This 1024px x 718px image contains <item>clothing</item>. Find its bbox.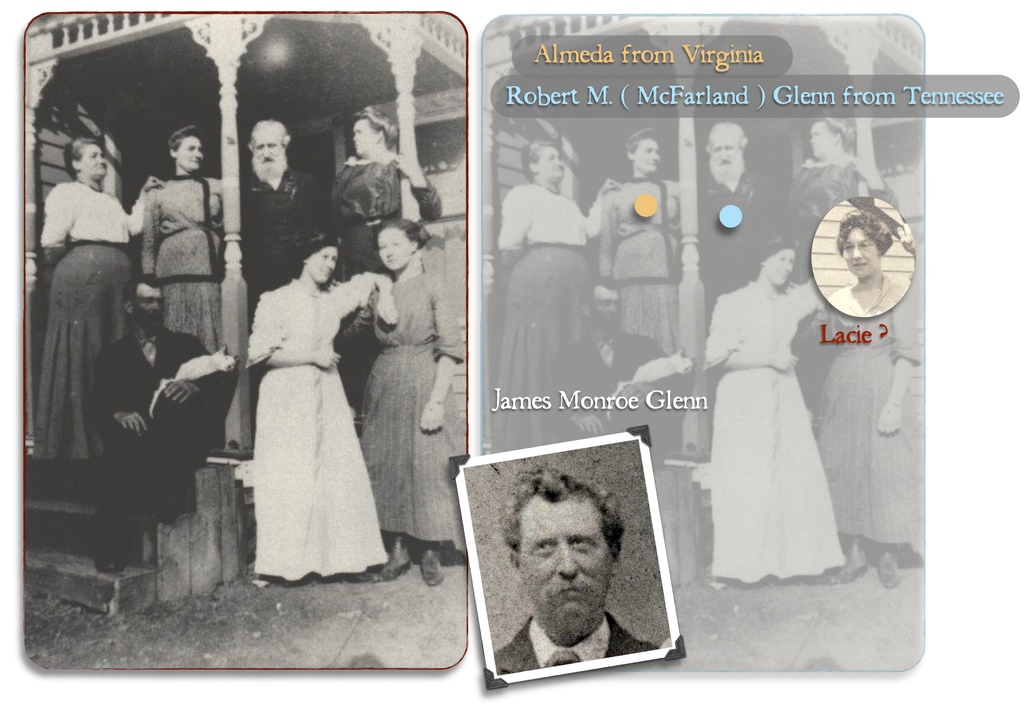
left=243, top=273, right=387, bottom=584.
